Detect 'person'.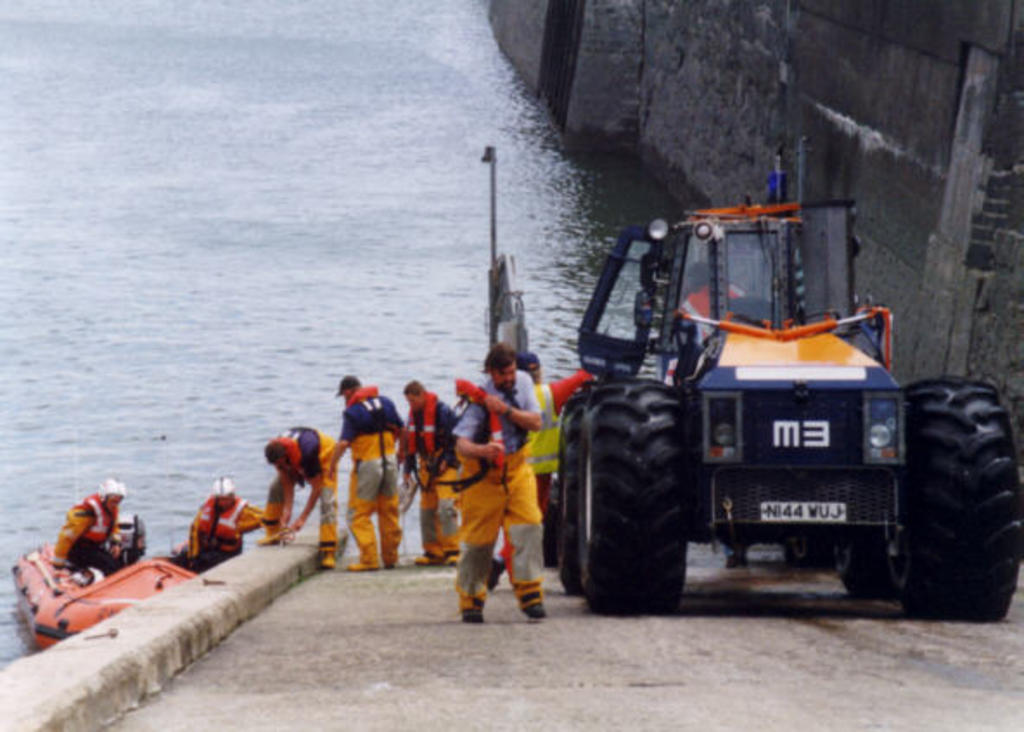
Detected at select_region(178, 476, 266, 580).
